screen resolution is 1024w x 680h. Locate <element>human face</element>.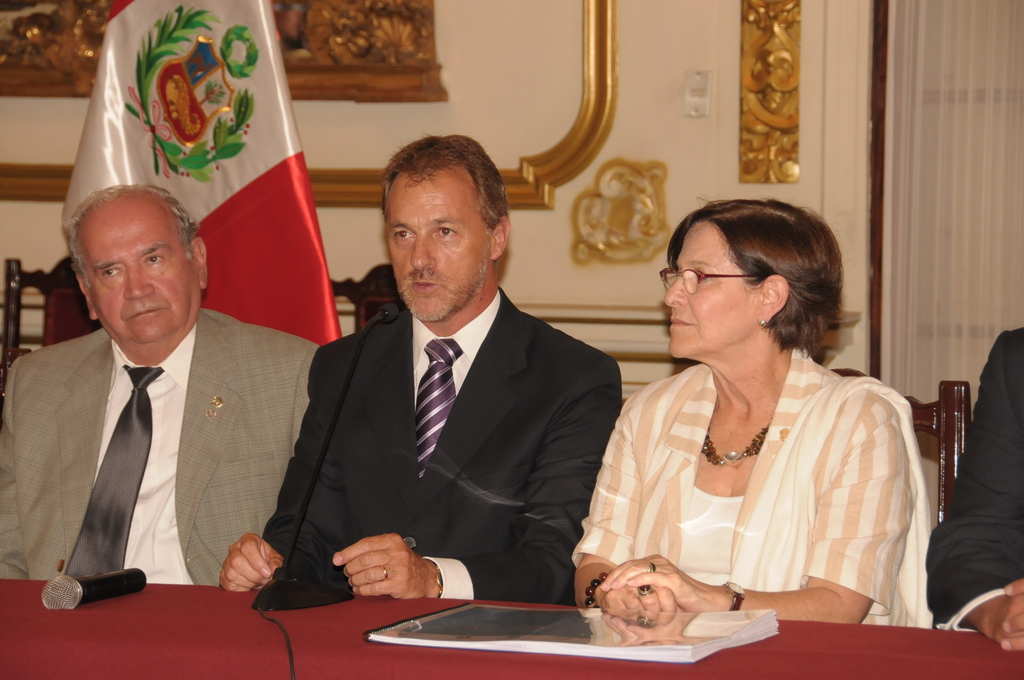
select_region(83, 215, 203, 349).
